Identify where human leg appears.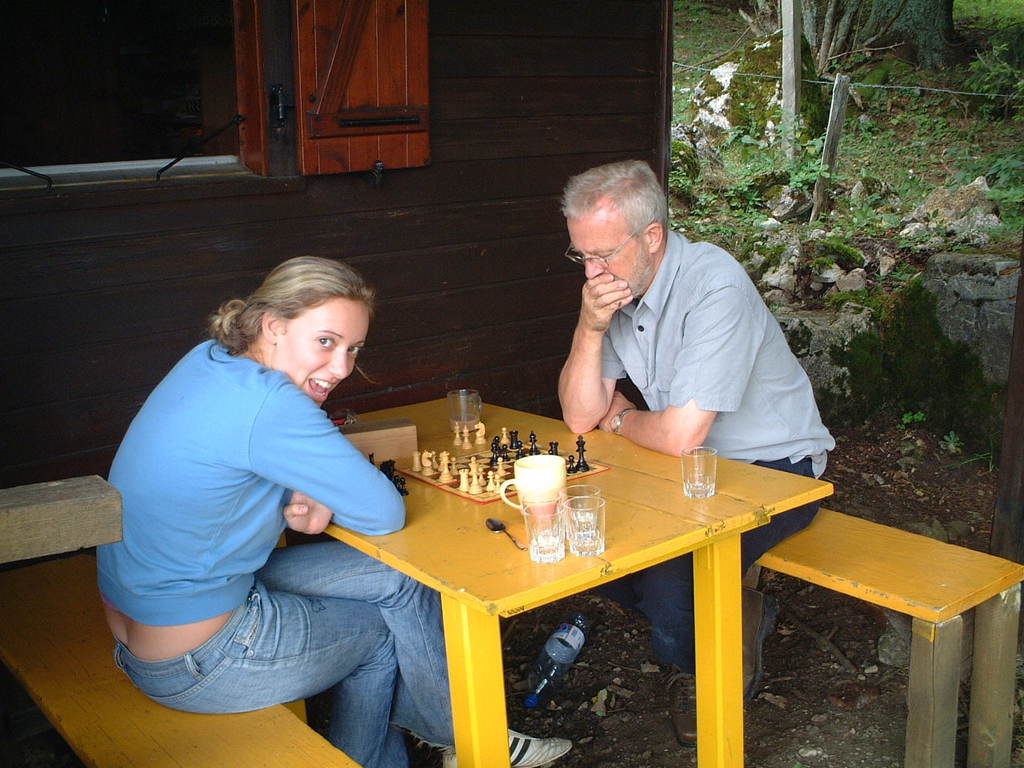
Appears at 592:458:823:742.
